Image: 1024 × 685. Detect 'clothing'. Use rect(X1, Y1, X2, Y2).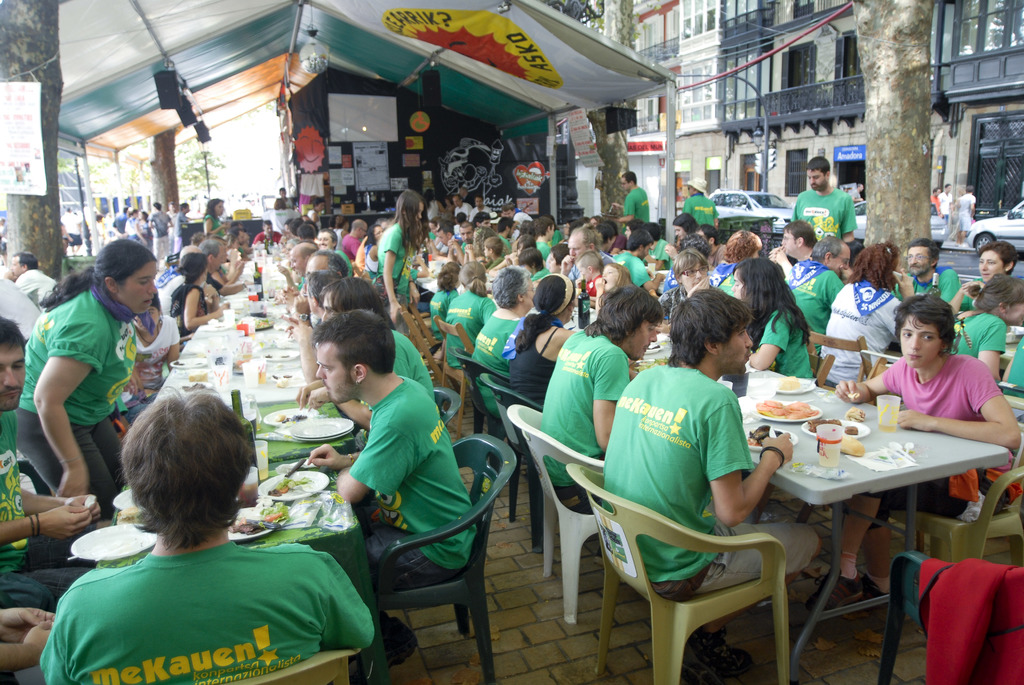
rect(964, 290, 988, 307).
